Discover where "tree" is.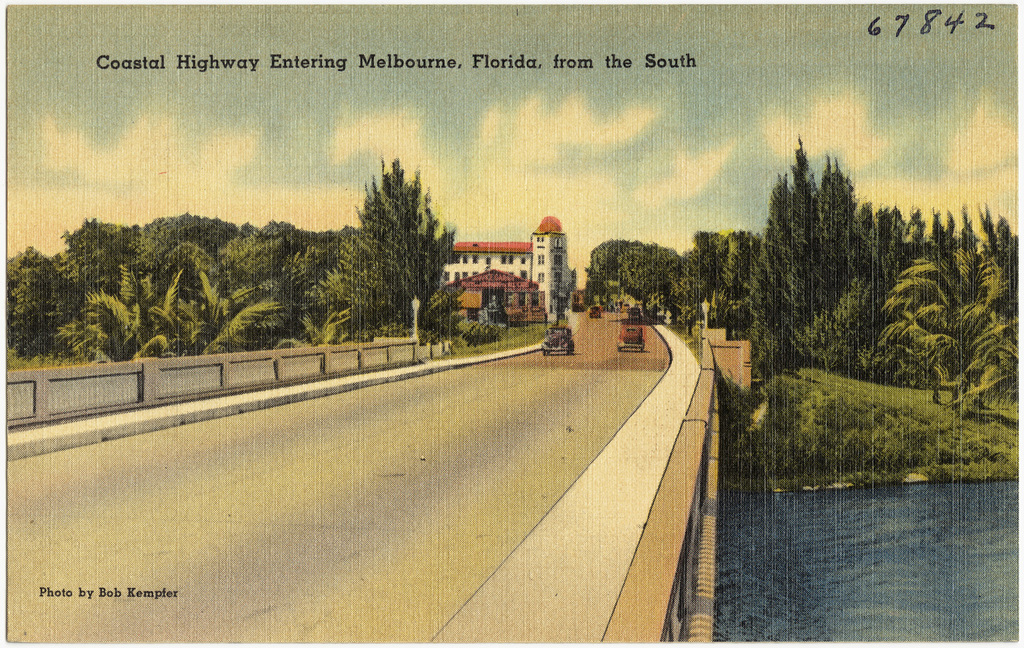
Discovered at l=342, t=145, r=448, b=329.
